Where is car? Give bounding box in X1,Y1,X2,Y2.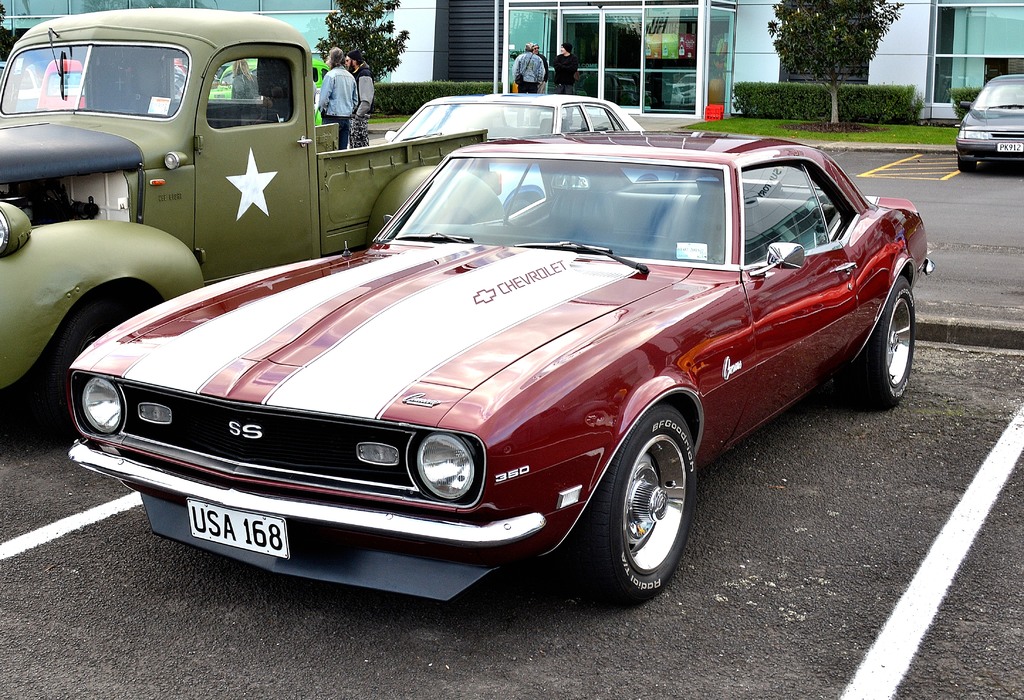
387,87,639,211.
